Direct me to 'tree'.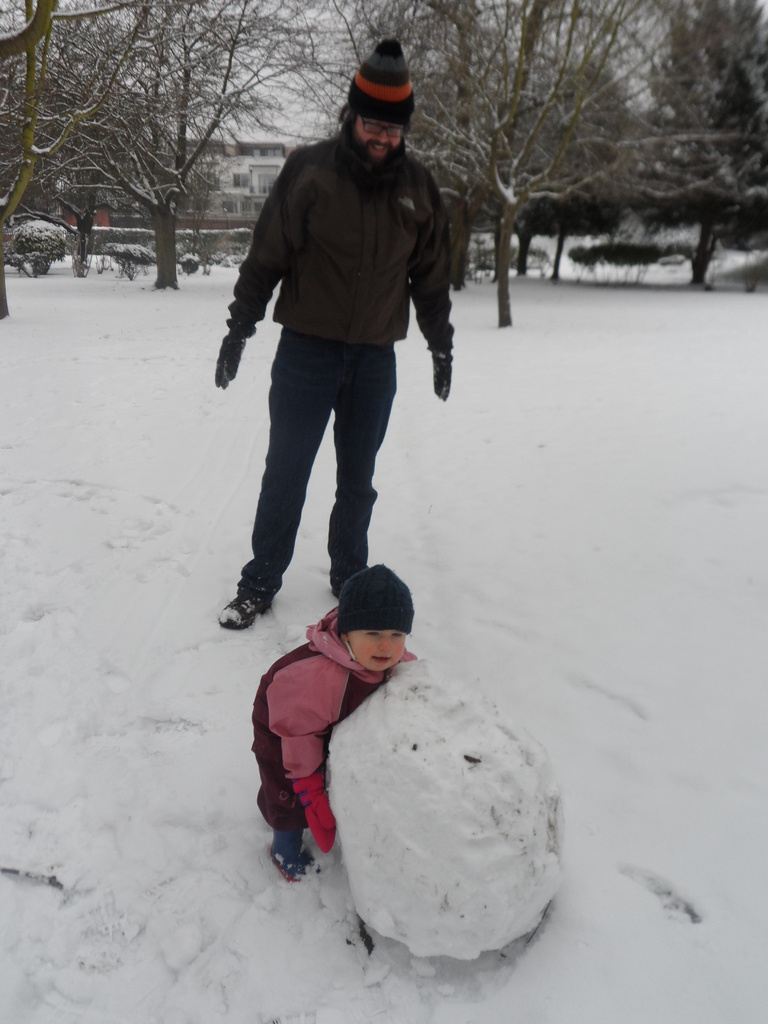
Direction: bbox=[300, 0, 470, 283].
